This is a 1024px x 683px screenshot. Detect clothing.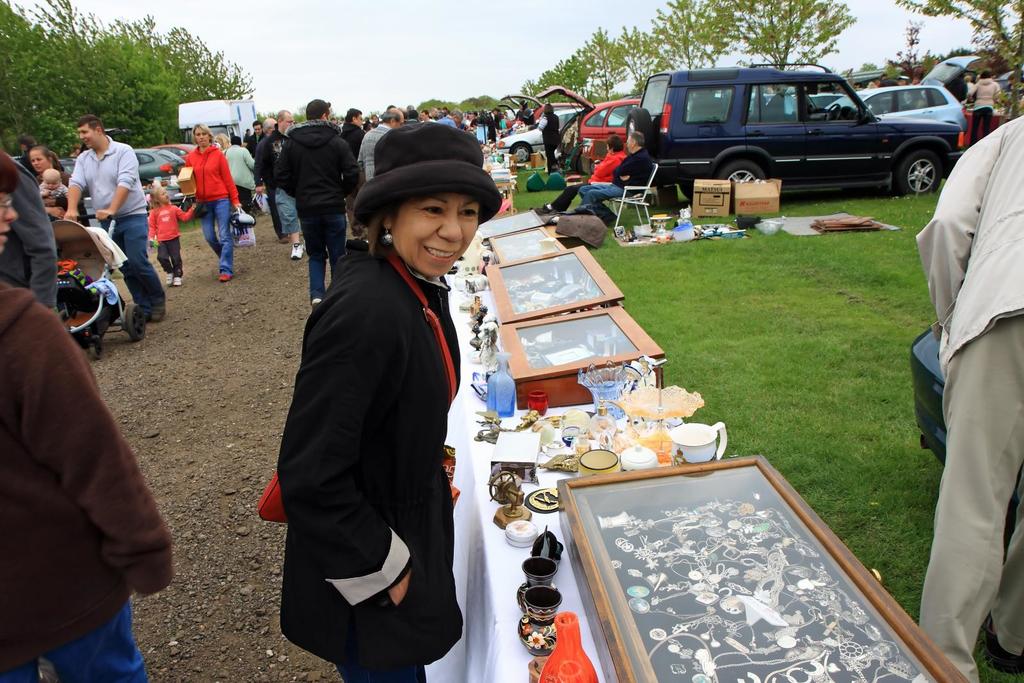
(x1=273, y1=113, x2=363, y2=300).
